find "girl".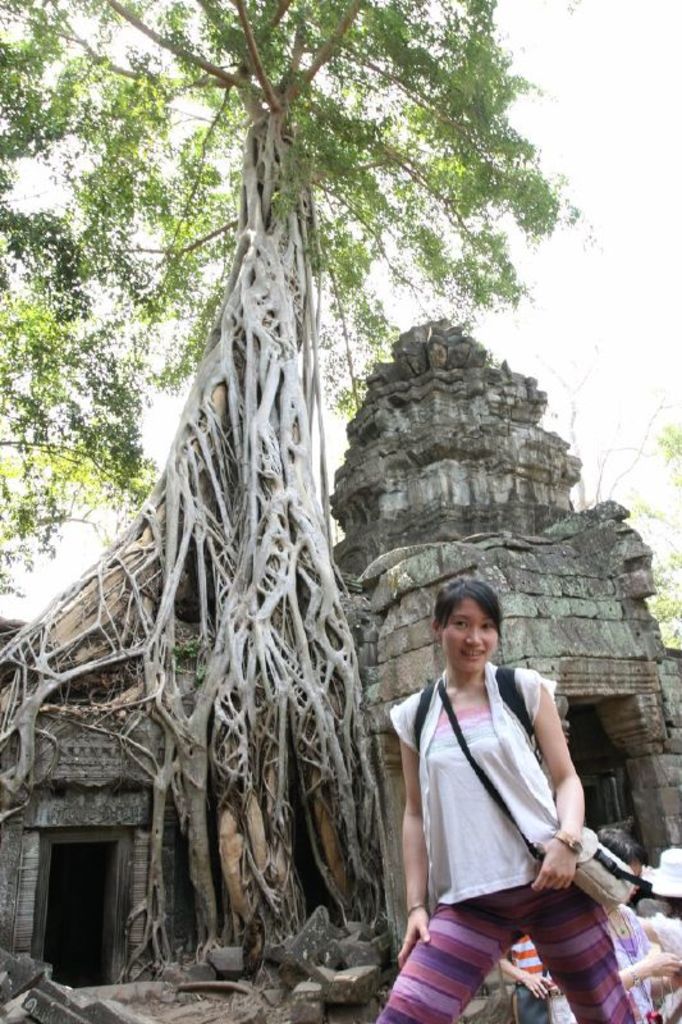
x1=372, y1=573, x2=641, y2=1023.
